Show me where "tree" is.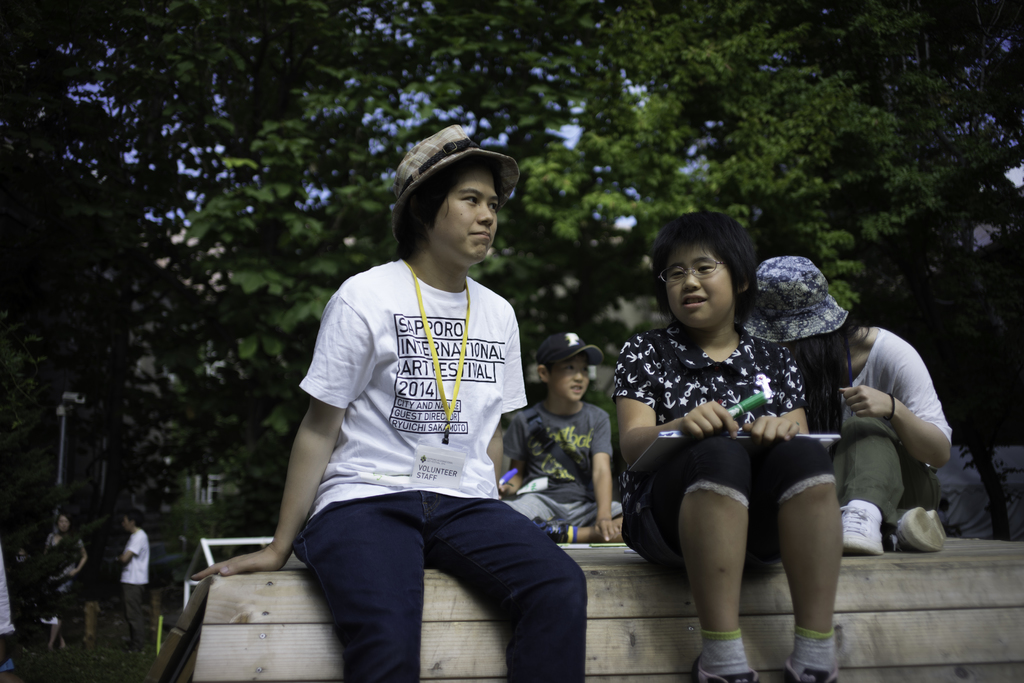
"tree" is at 131:0:376:133.
